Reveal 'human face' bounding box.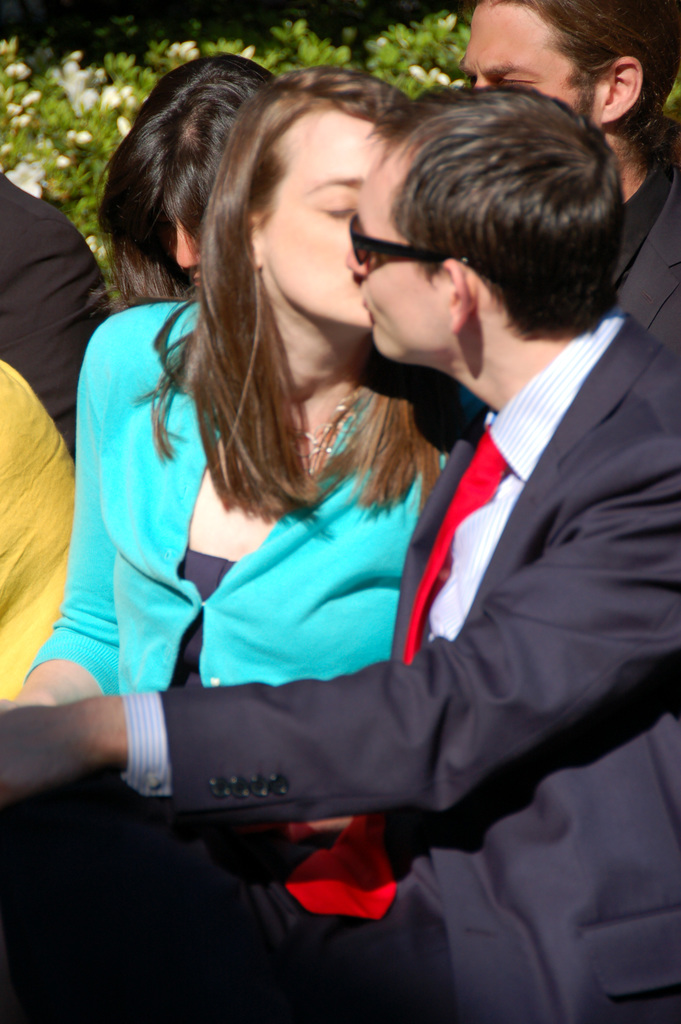
Revealed: (456,0,600,124).
